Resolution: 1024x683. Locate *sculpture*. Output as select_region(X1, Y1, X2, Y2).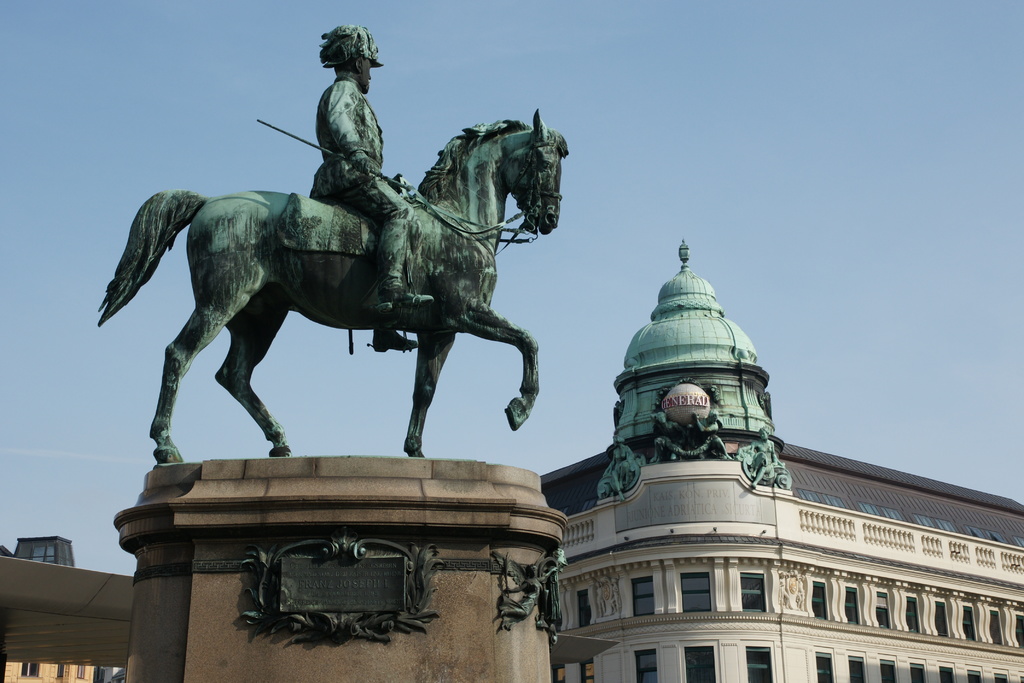
select_region(94, 24, 572, 470).
